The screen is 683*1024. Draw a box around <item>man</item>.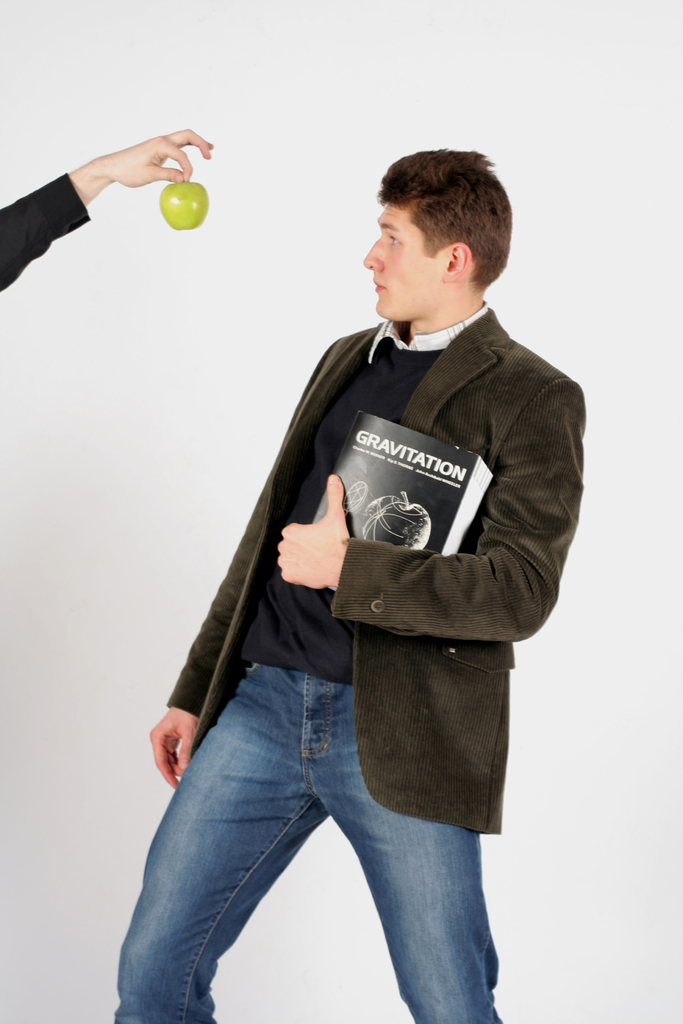
147/138/583/988.
